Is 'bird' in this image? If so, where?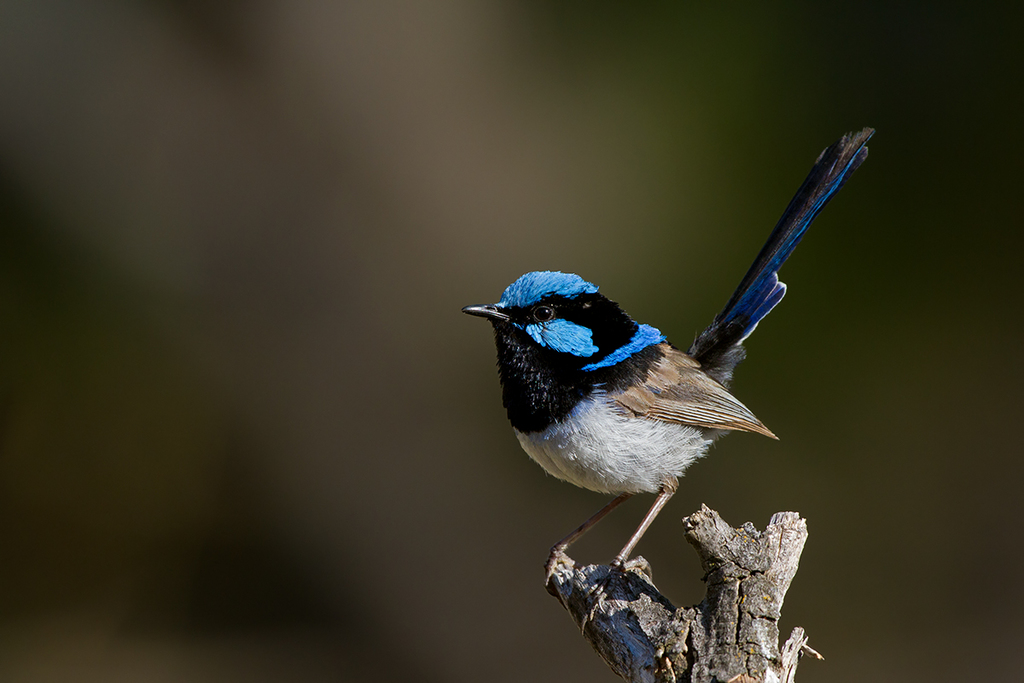
Yes, at (left=457, top=145, right=869, bottom=568).
